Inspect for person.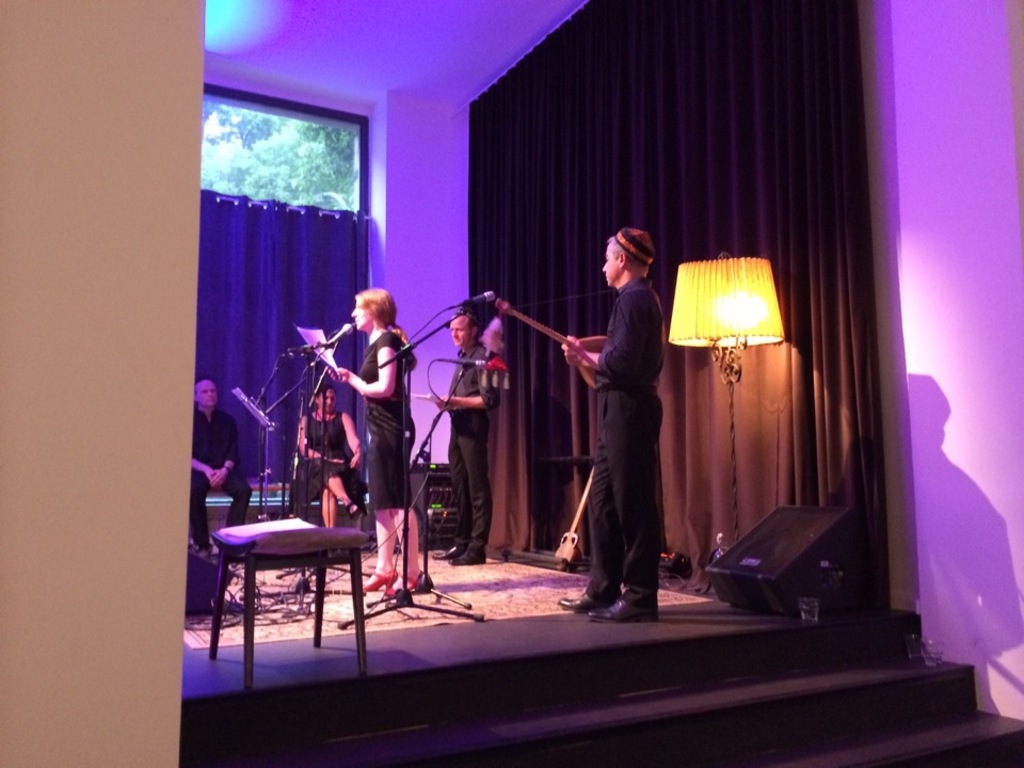
Inspection: (187, 375, 258, 555).
